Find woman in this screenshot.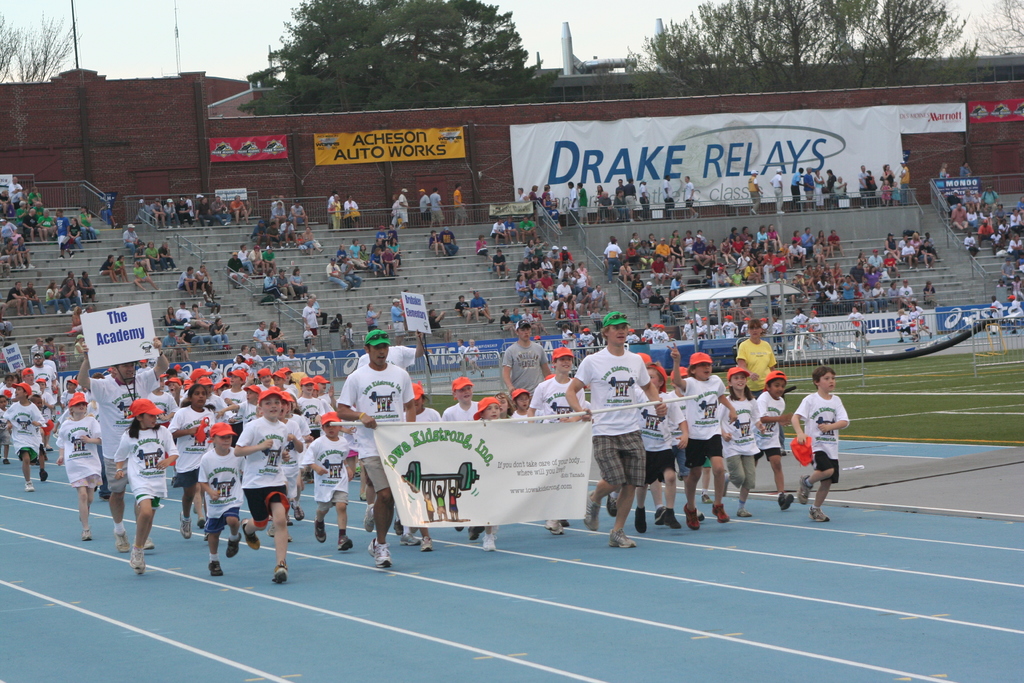
The bounding box for woman is [x1=815, y1=170, x2=825, y2=211].
